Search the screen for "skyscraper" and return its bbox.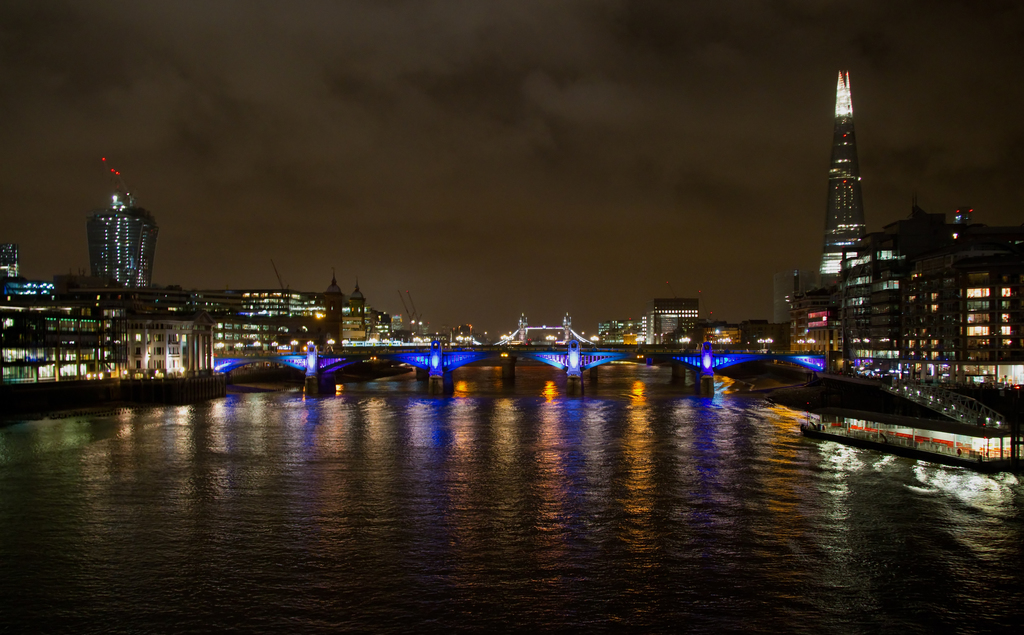
Found: [left=767, top=268, right=812, bottom=327].
